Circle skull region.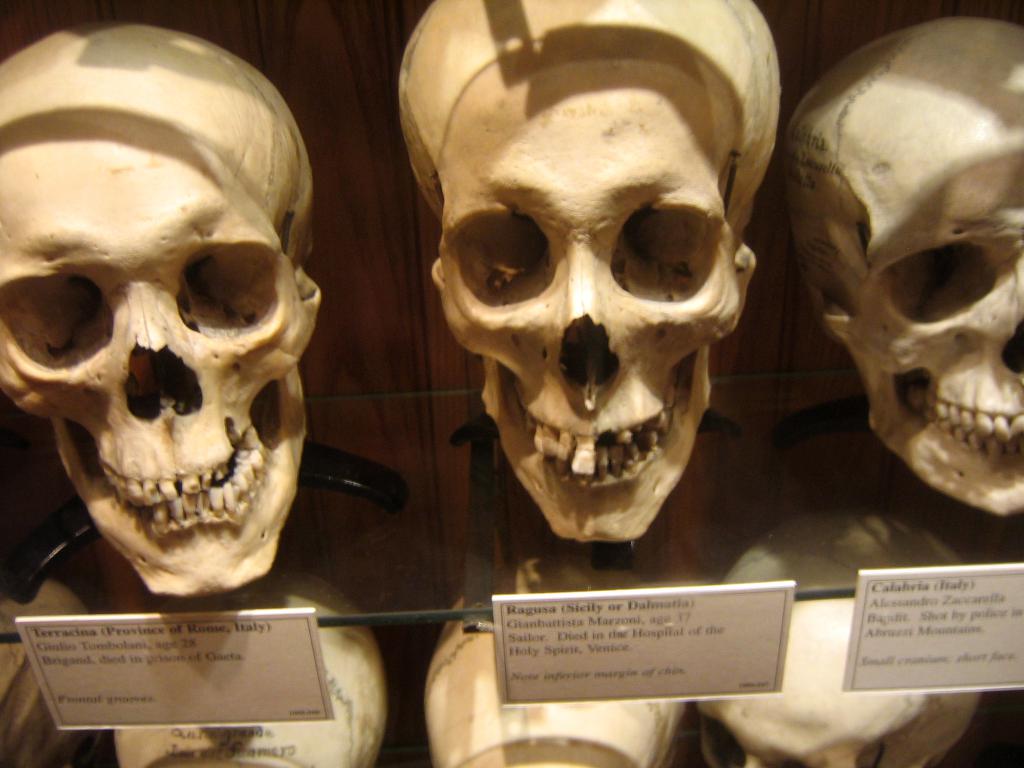
Region: 401/0/778/545.
